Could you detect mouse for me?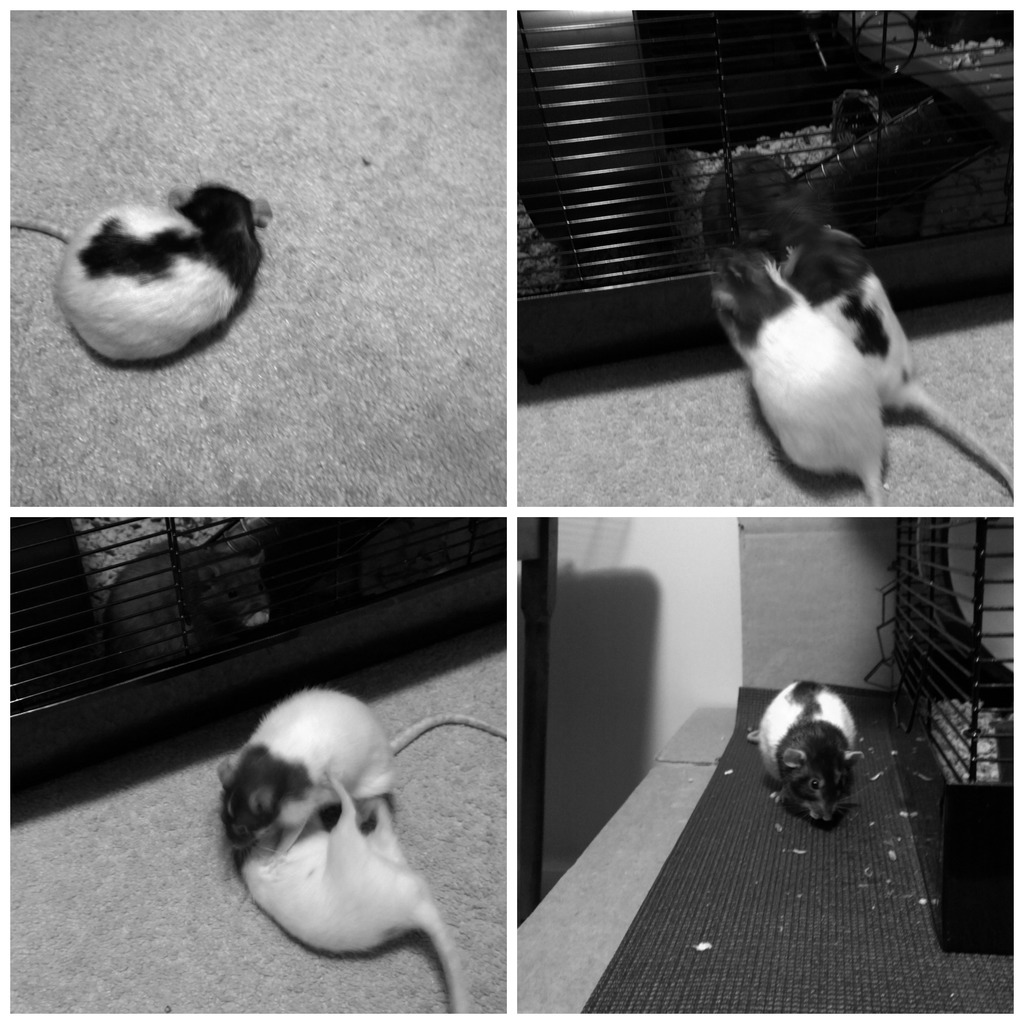
Detection result: rect(216, 678, 511, 848).
